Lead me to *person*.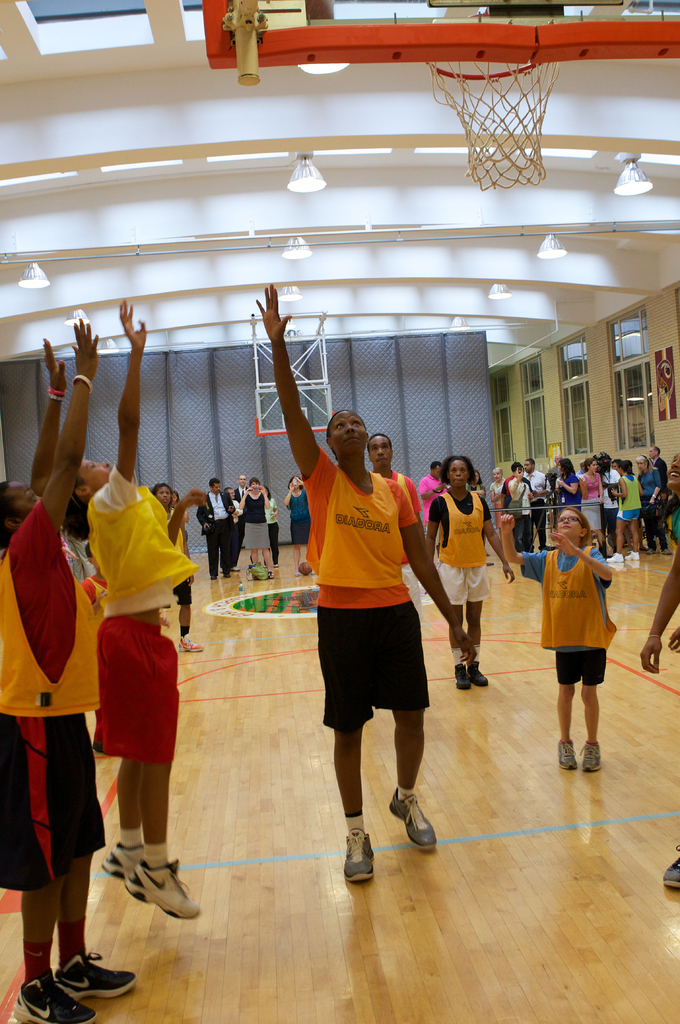
Lead to Rect(260, 278, 478, 891).
